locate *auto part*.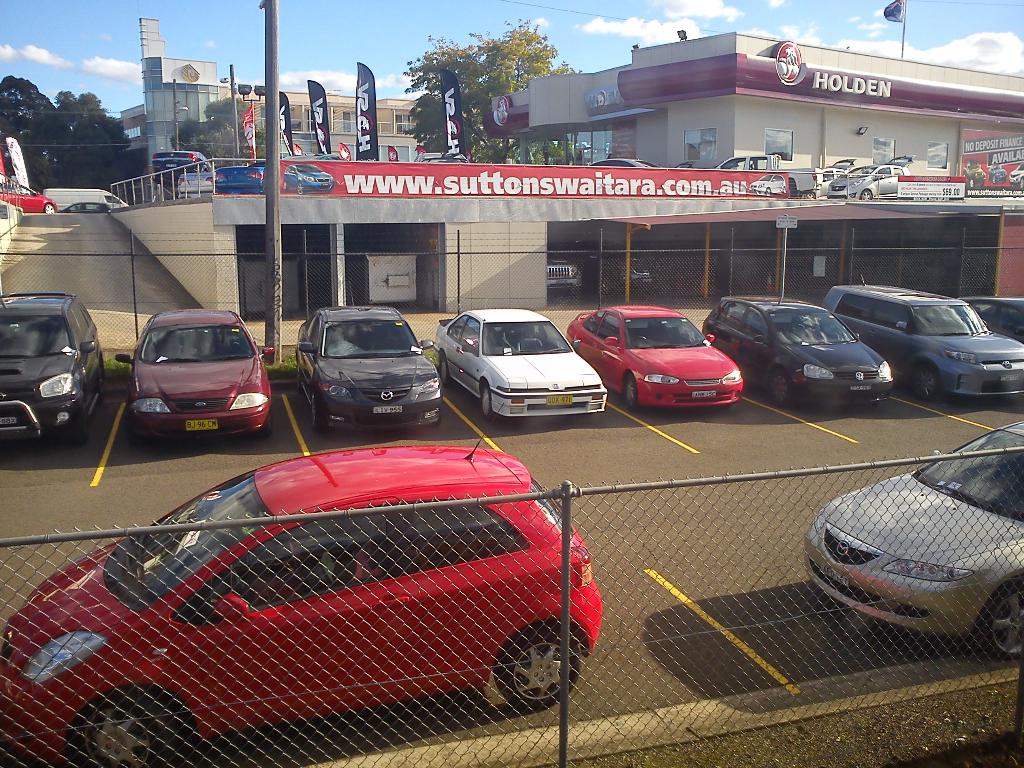
Bounding box: BBox(769, 362, 794, 401).
